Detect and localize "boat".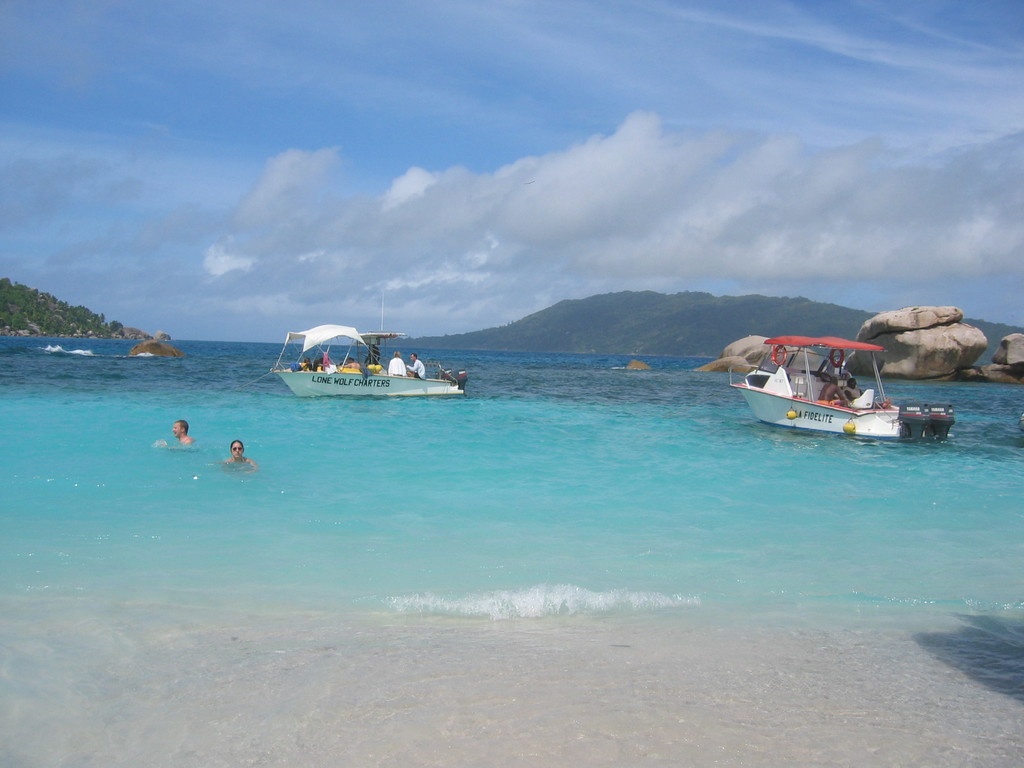
Localized at 271:294:457:397.
